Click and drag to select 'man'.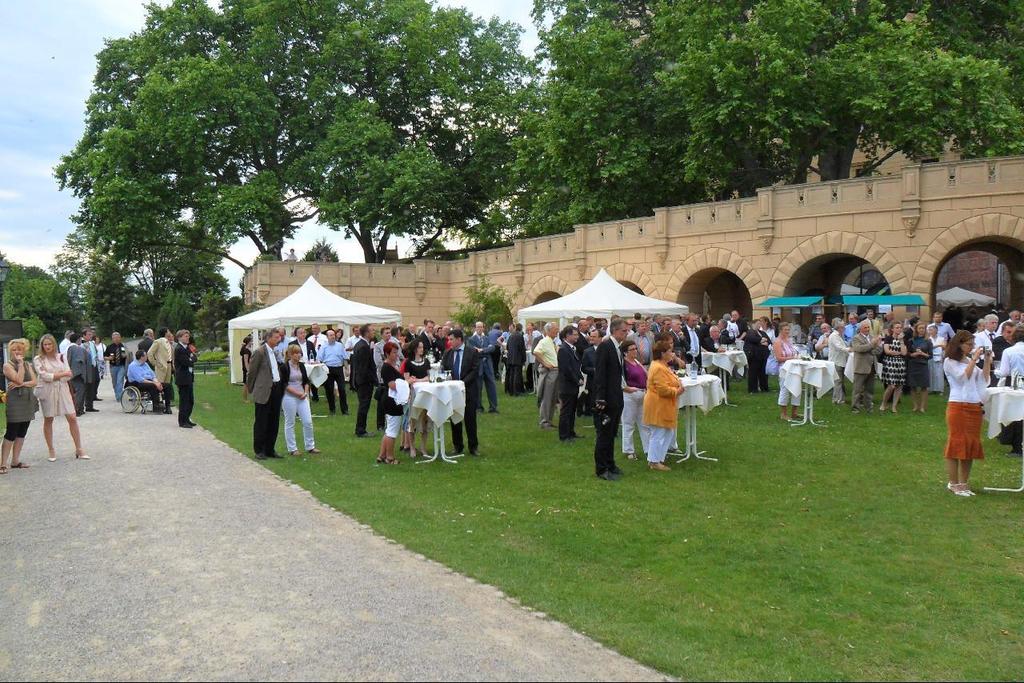
Selection: detection(59, 329, 71, 351).
